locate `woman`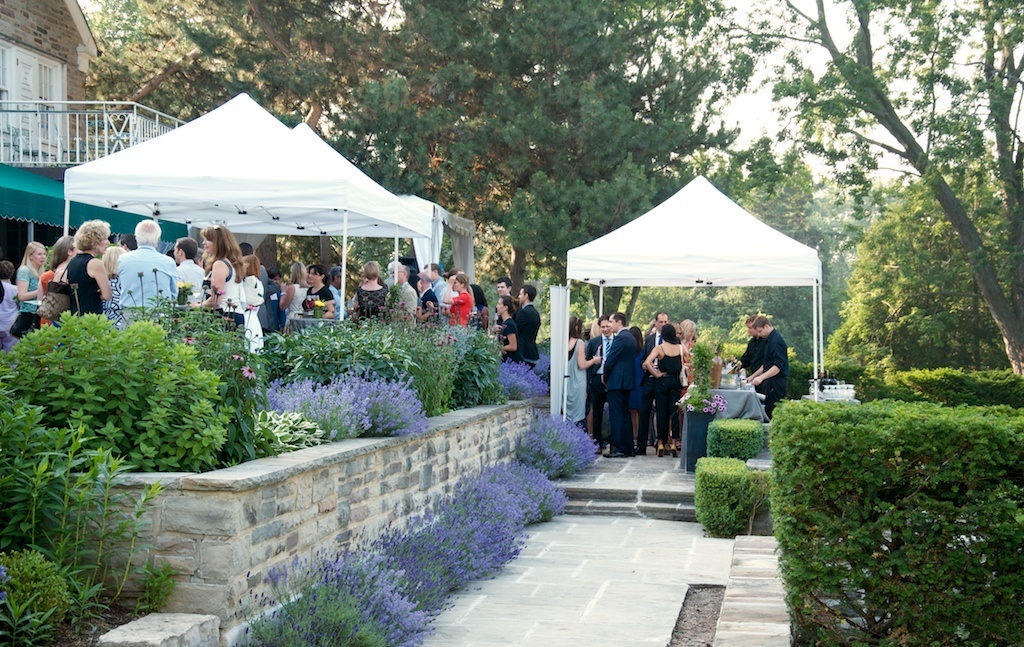
(443,272,475,327)
